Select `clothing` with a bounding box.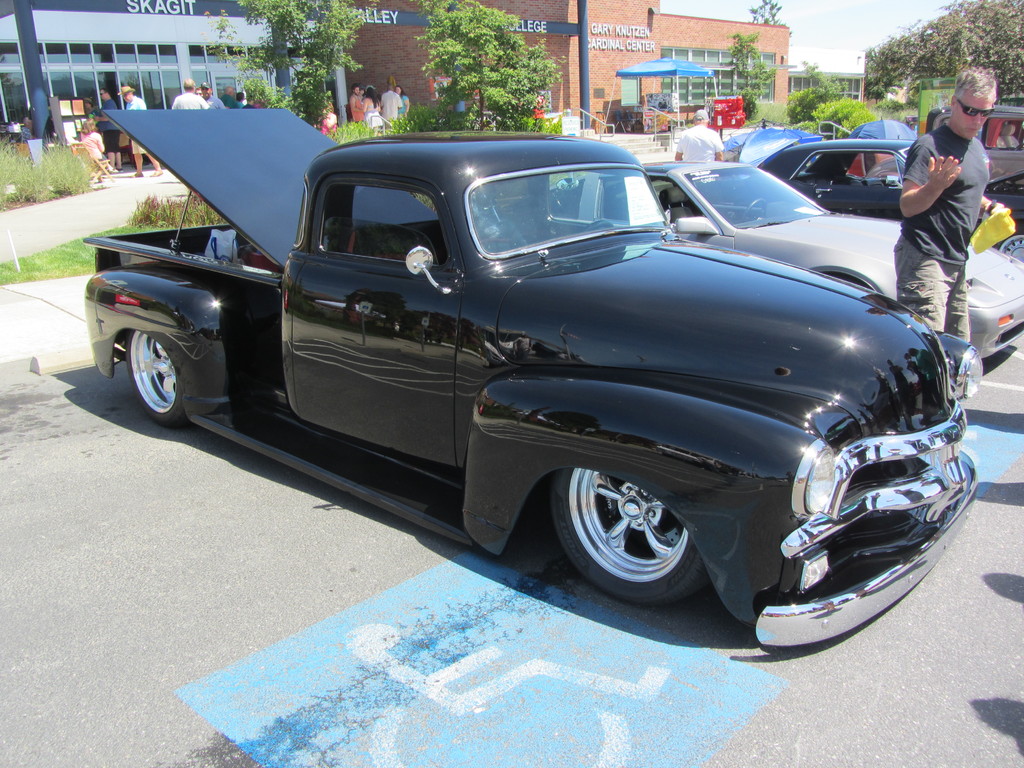
[left=318, top=110, right=339, bottom=126].
